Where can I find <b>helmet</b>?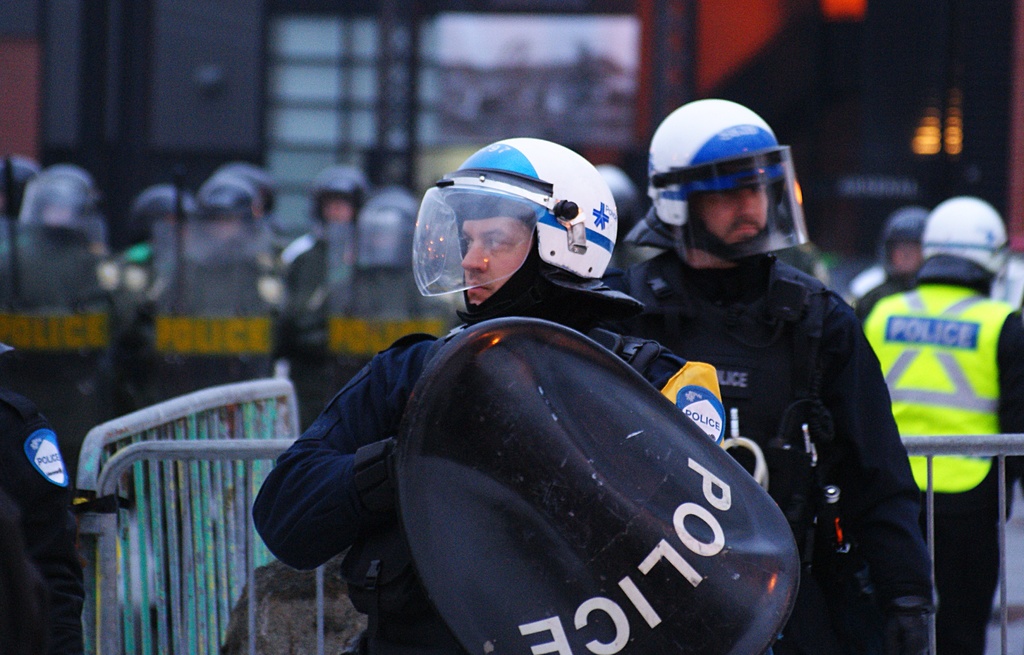
You can find it at 20:170:98:259.
